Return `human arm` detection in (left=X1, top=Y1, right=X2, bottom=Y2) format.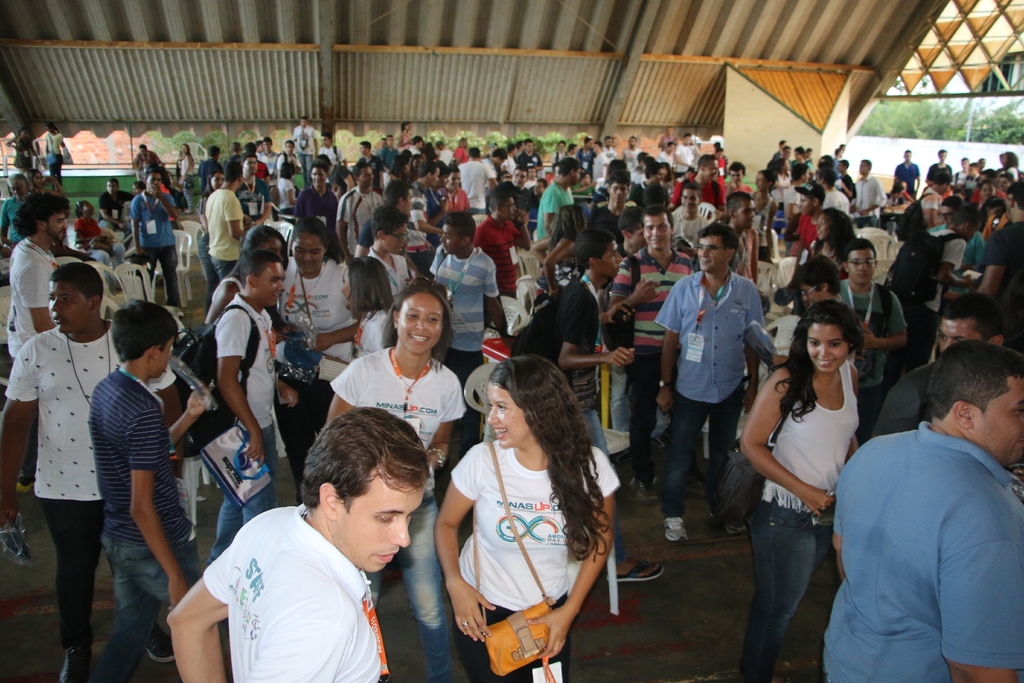
(left=289, top=191, right=309, bottom=229).
